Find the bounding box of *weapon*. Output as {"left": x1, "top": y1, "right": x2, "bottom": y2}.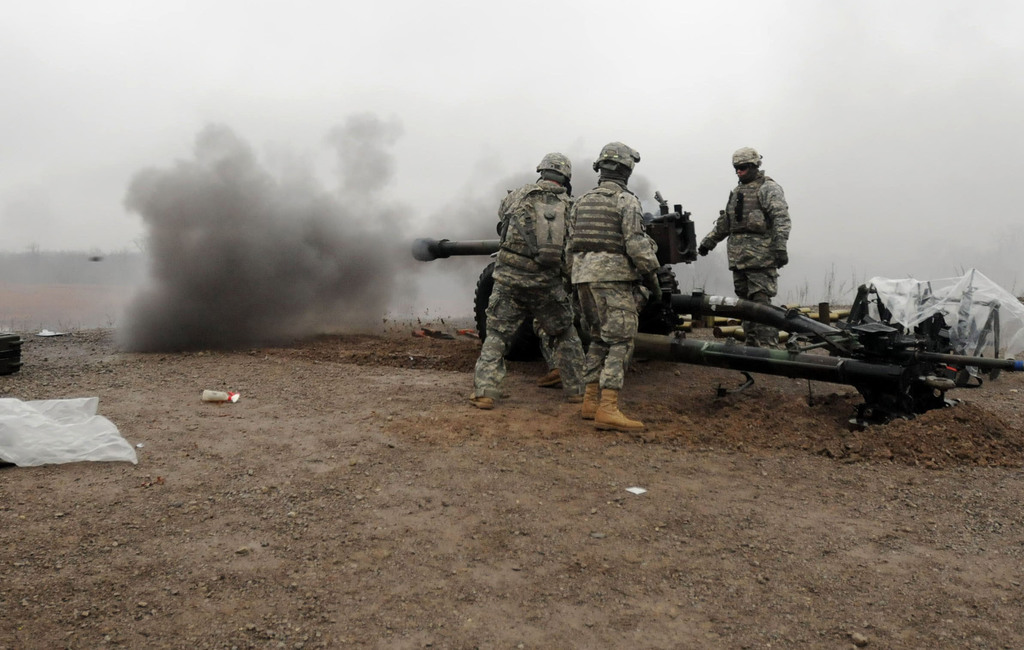
{"left": 655, "top": 287, "right": 938, "bottom": 417}.
